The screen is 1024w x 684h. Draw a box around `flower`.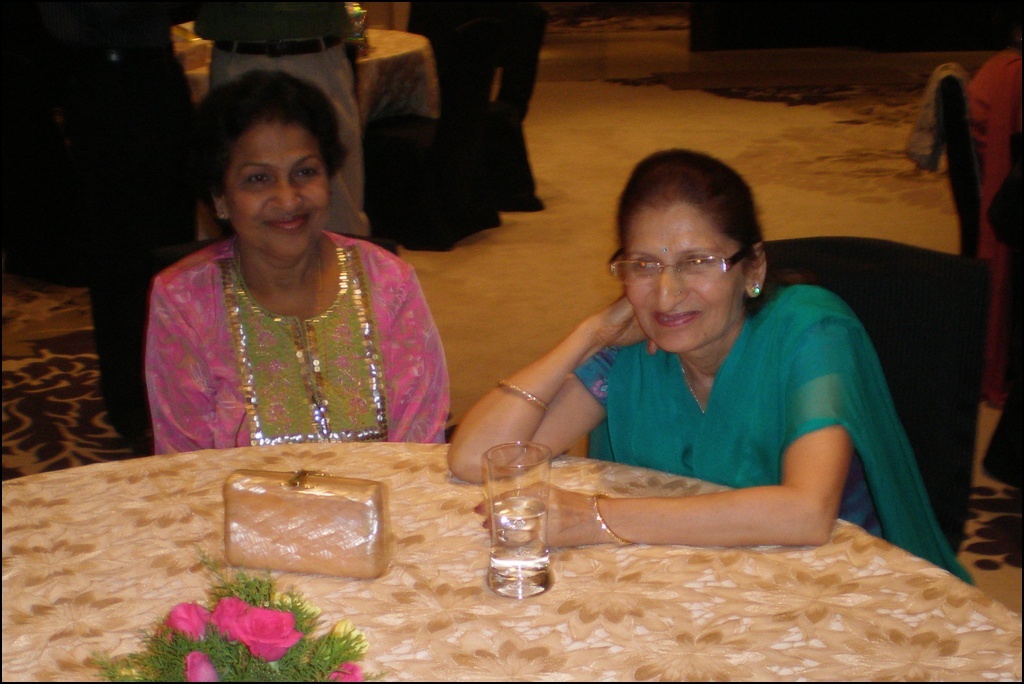
pyautogui.locateOnScreen(228, 606, 304, 666).
